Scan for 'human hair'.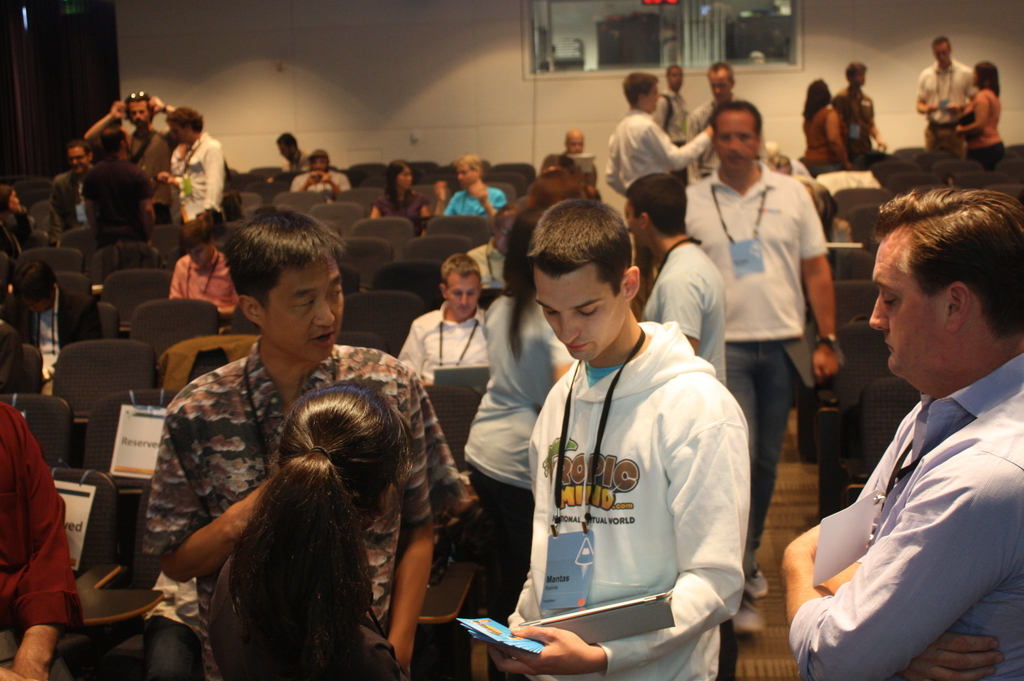
Scan result: [221, 203, 352, 319].
